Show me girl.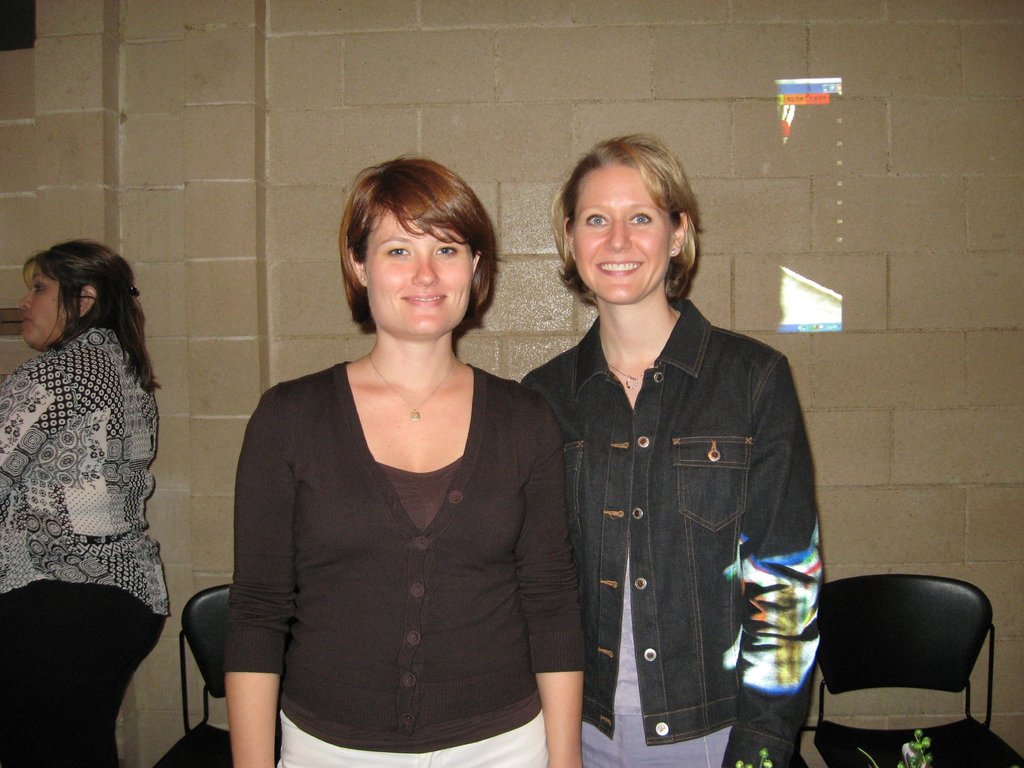
girl is here: [left=221, top=150, right=586, bottom=767].
